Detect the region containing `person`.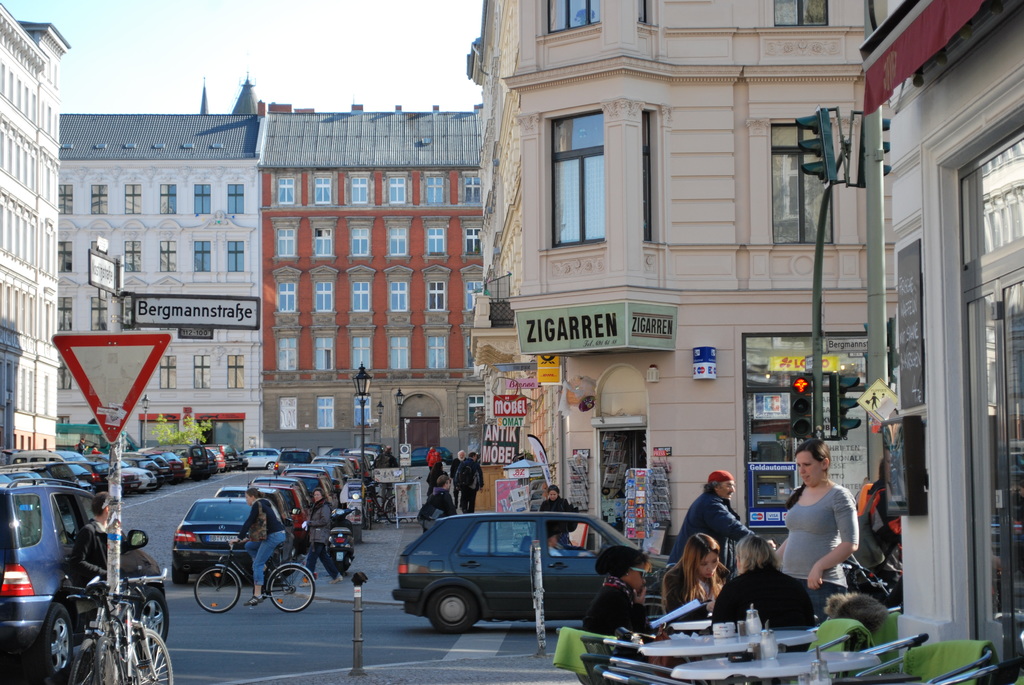
661, 531, 737, 615.
